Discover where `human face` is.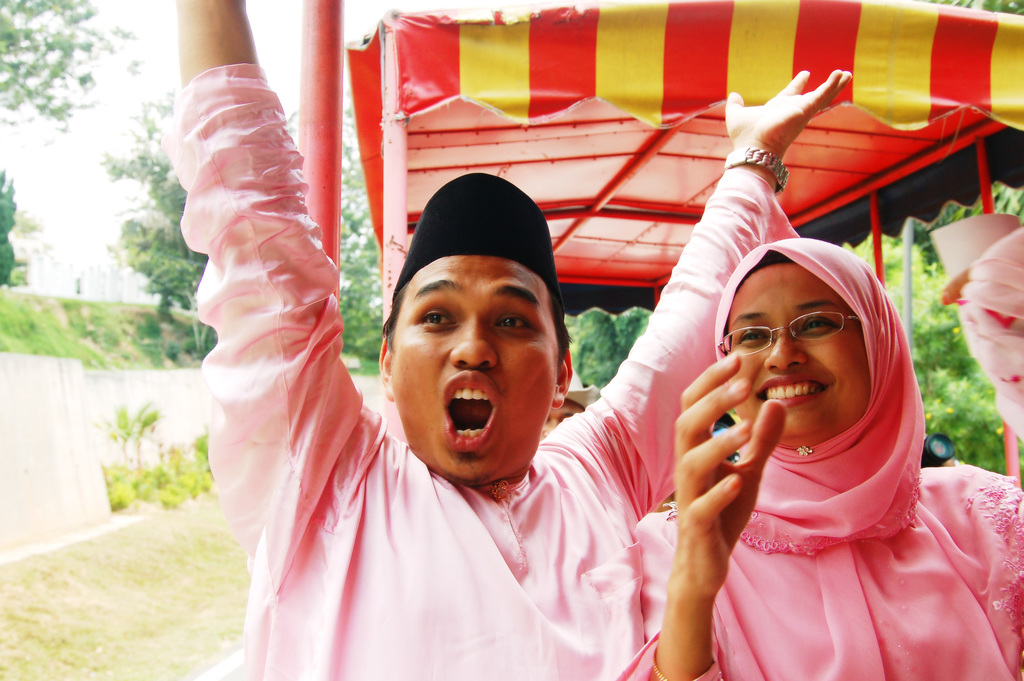
Discovered at box=[728, 267, 868, 436].
